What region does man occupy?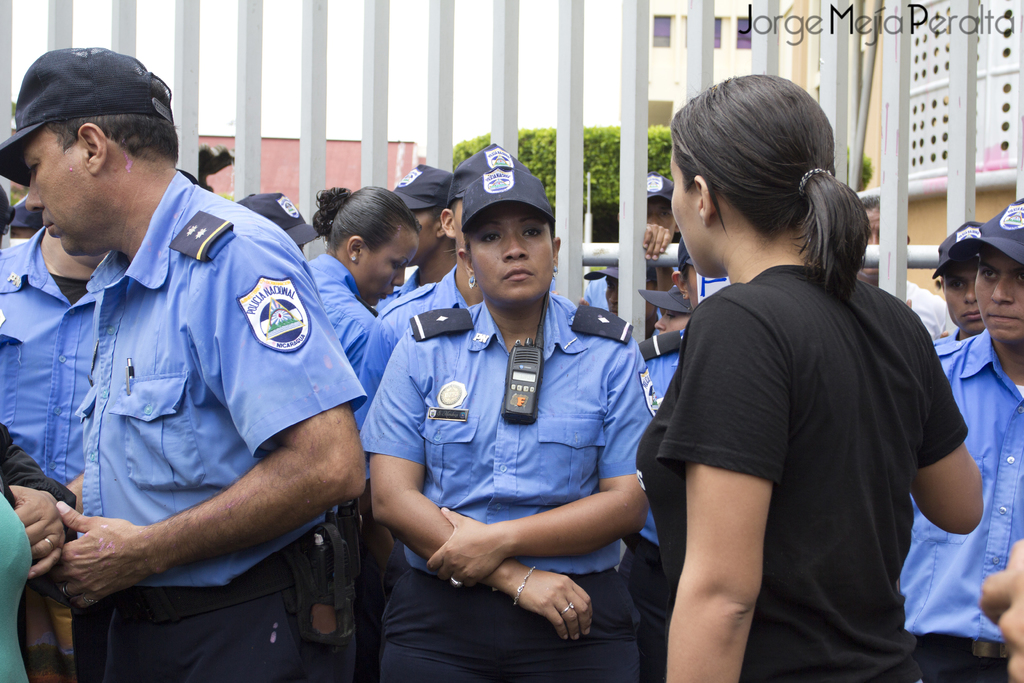
l=646, t=171, r=677, b=240.
